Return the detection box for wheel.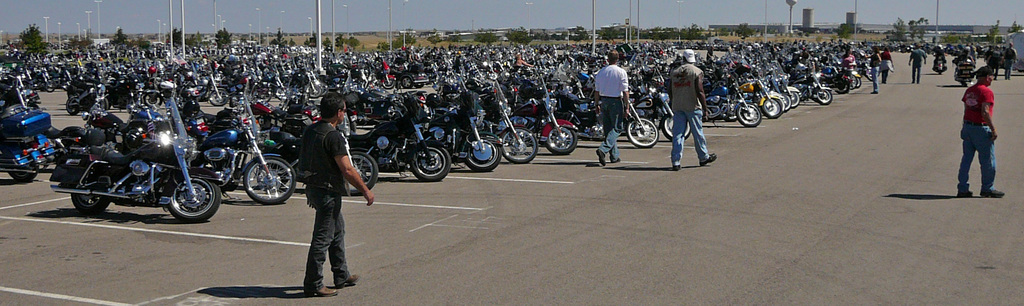
l=837, t=79, r=851, b=95.
